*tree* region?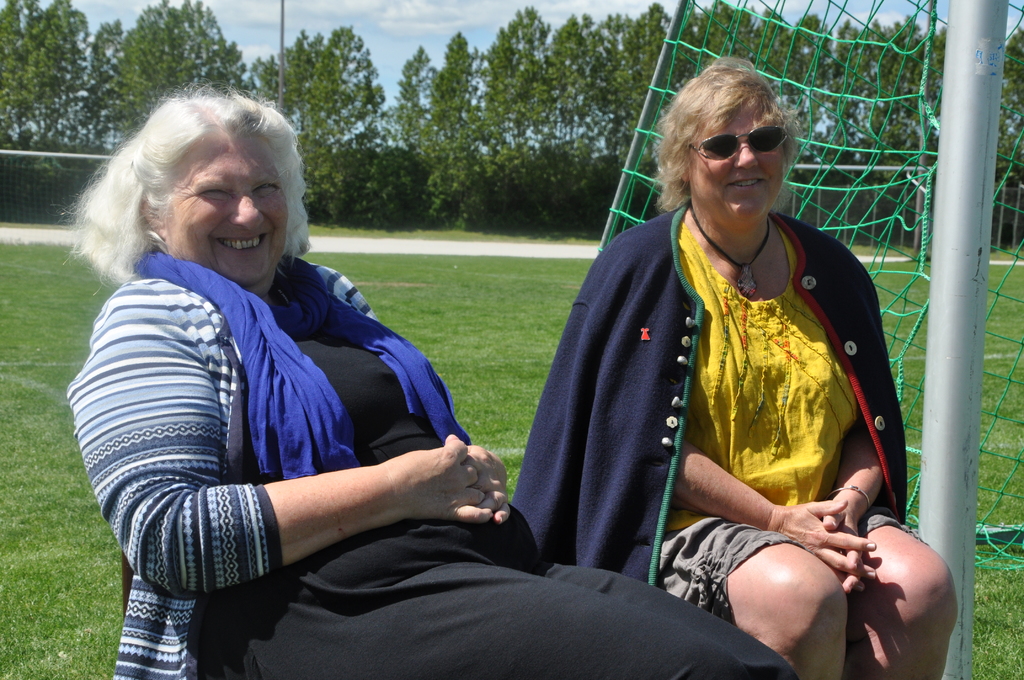
[991,24,1023,252]
